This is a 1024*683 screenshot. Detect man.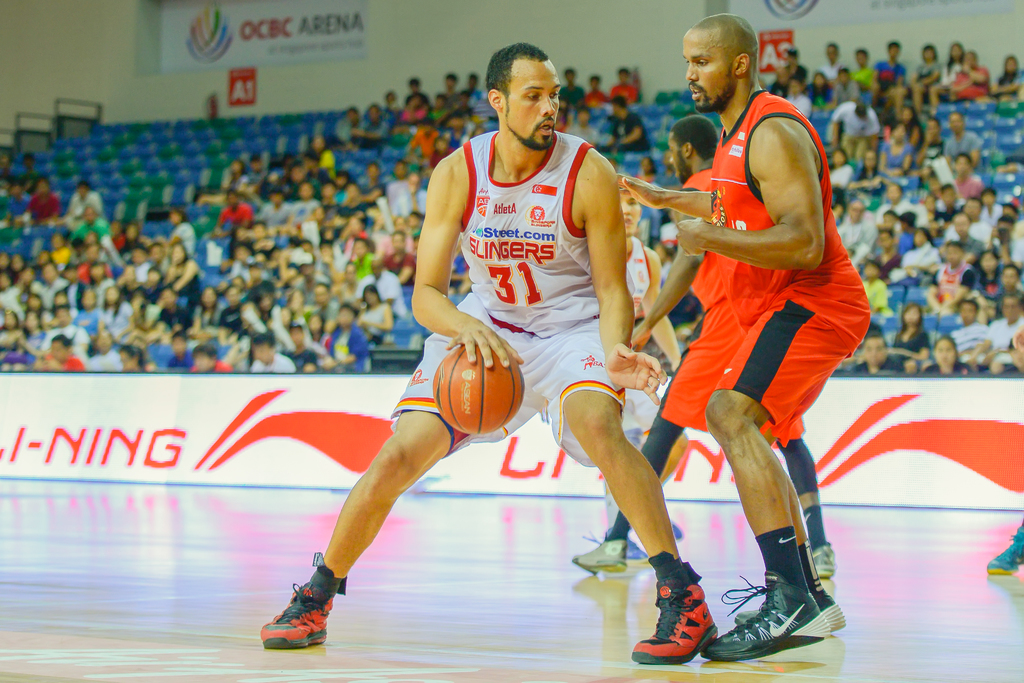
255 44 723 661.
